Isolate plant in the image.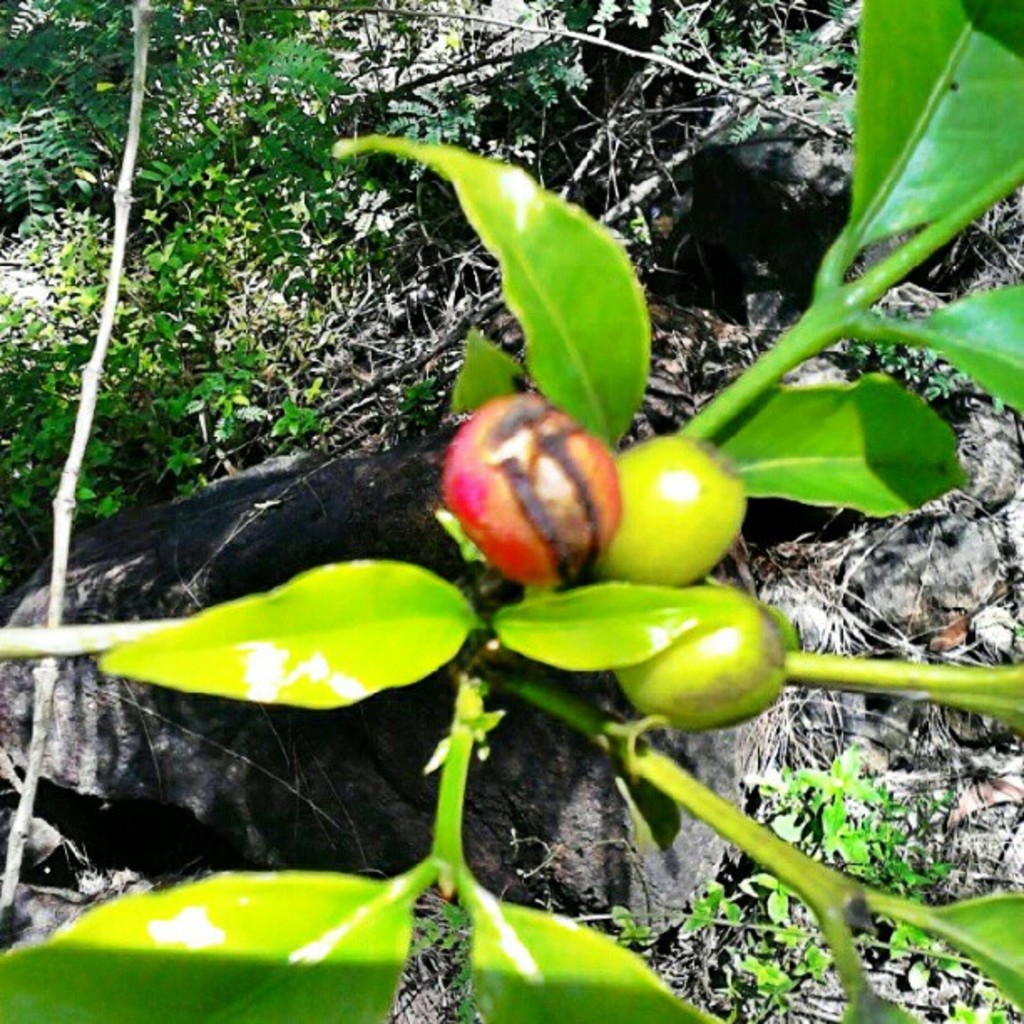
Isolated region: (x1=0, y1=0, x2=1022, y2=1022).
